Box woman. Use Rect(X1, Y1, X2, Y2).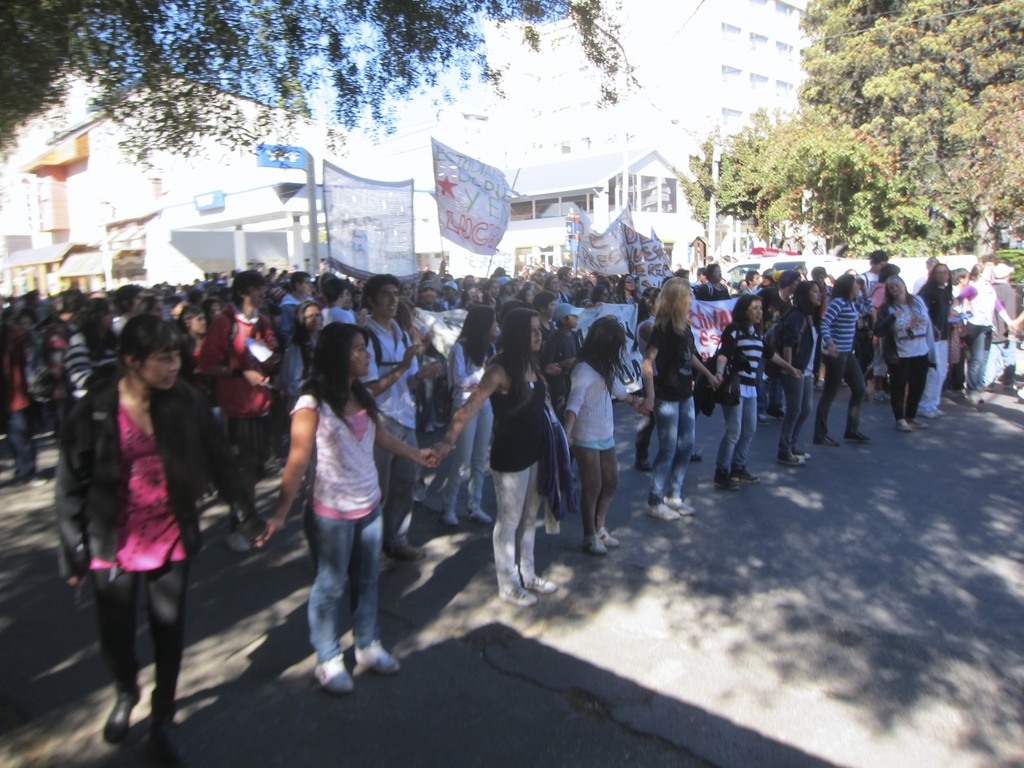
Rect(564, 314, 651, 547).
